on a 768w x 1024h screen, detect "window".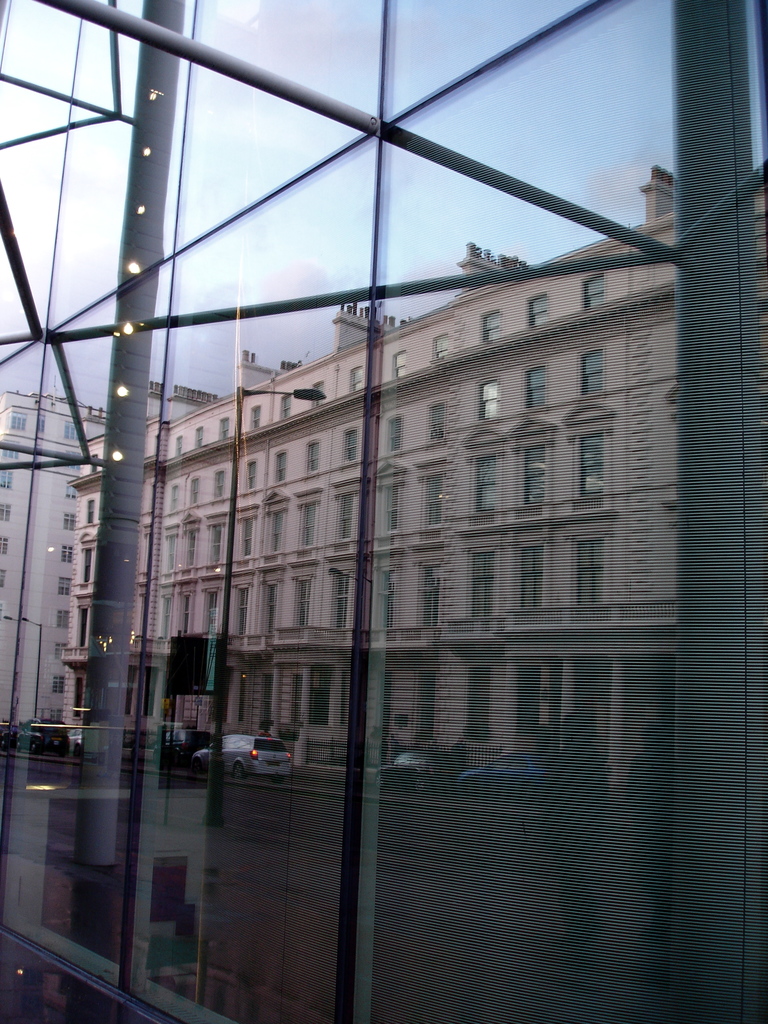
select_region(460, 672, 487, 742).
